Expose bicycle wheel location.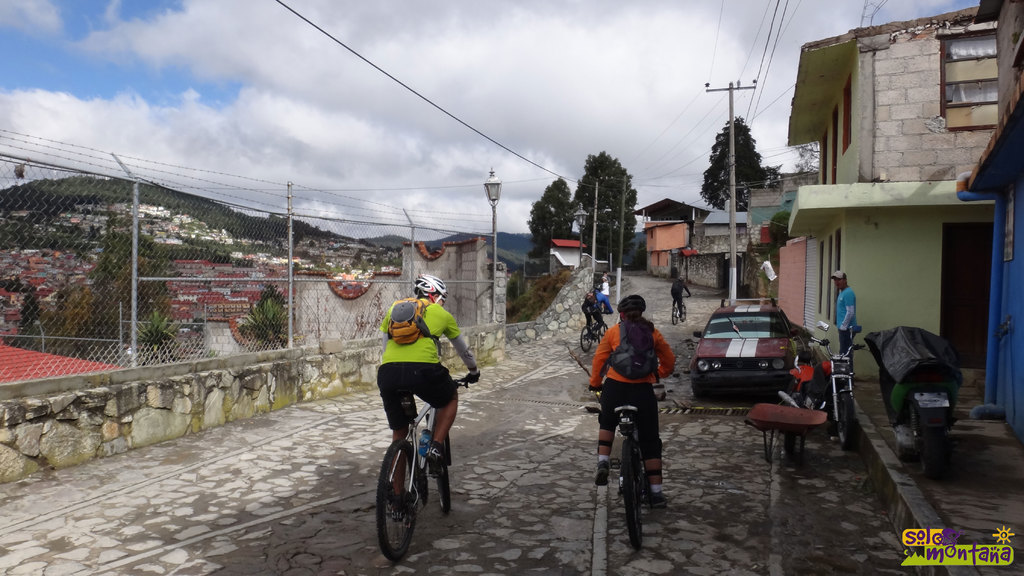
Exposed at pyautogui.locateOnScreen(677, 303, 688, 322).
